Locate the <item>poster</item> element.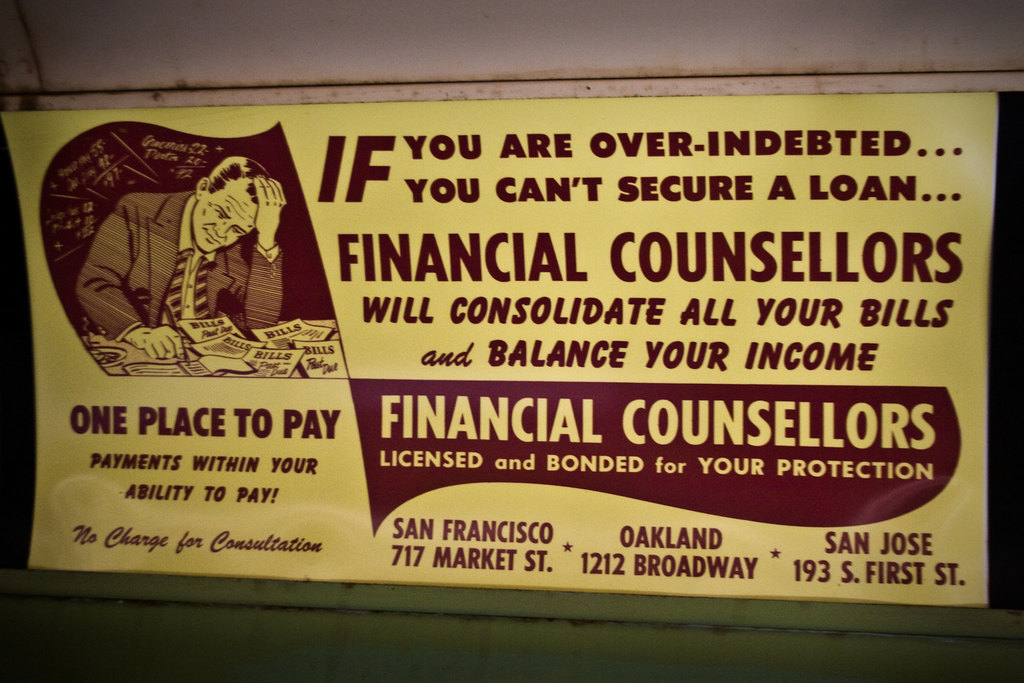
Element bbox: x1=0, y1=93, x2=1001, y2=604.
